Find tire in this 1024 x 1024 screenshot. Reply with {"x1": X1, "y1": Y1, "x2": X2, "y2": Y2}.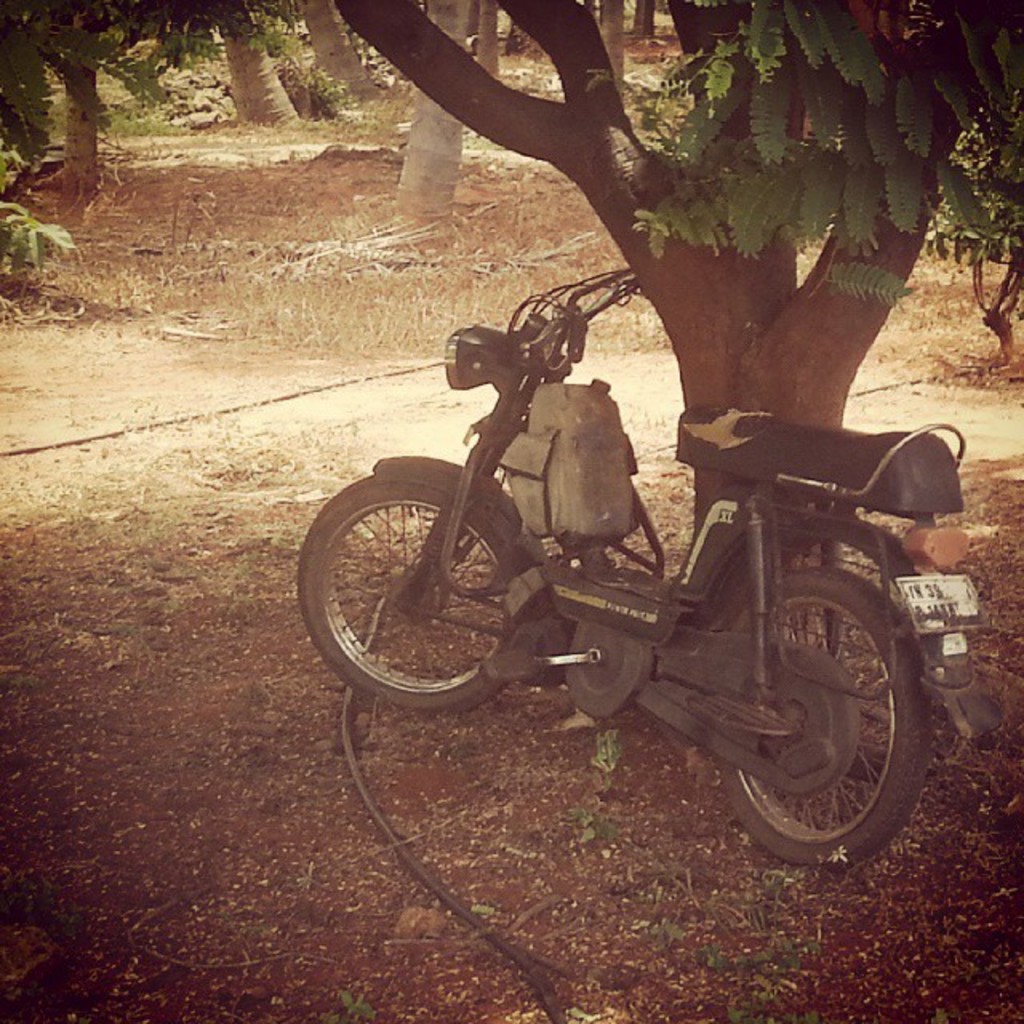
{"x1": 706, "y1": 562, "x2": 920, "y2": 867}.
